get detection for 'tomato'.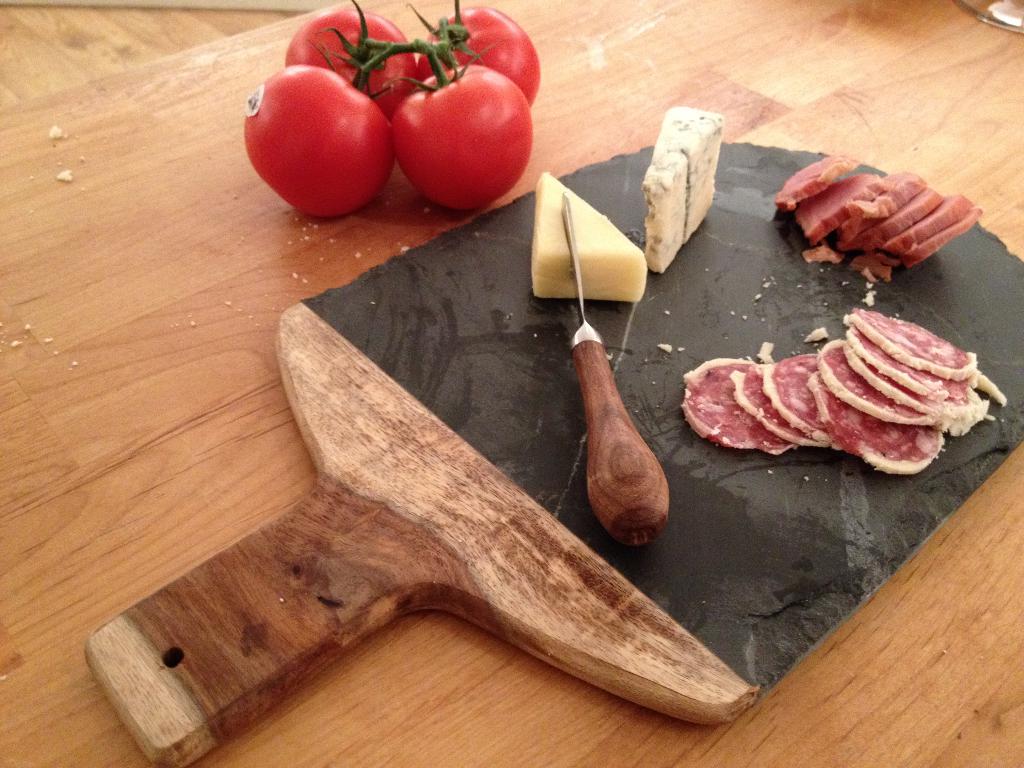
Detection: <region>280, 0, 416, 114</region>.
